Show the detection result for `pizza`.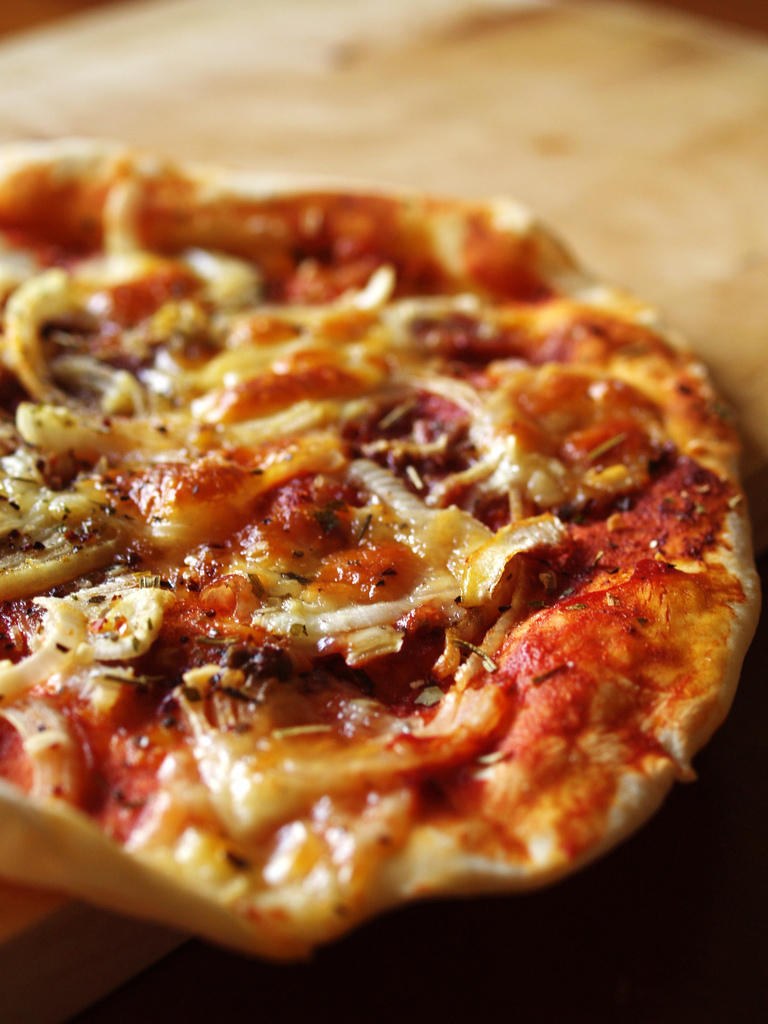
[322, 459, 751, 716].
